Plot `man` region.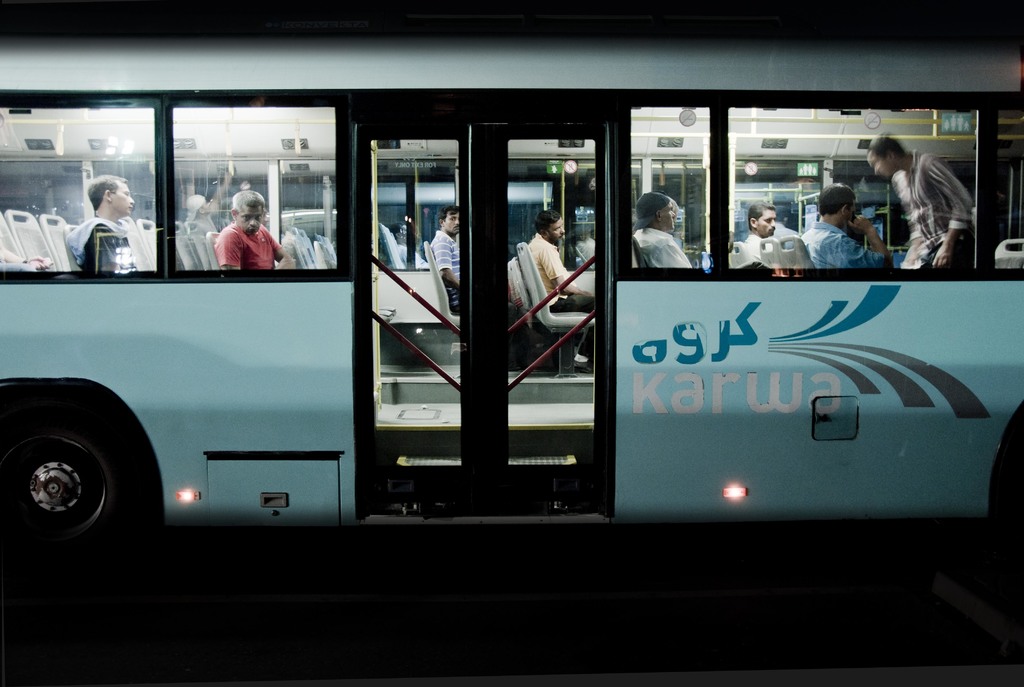
Plotted at bbox(741, 199, 780, 261).
